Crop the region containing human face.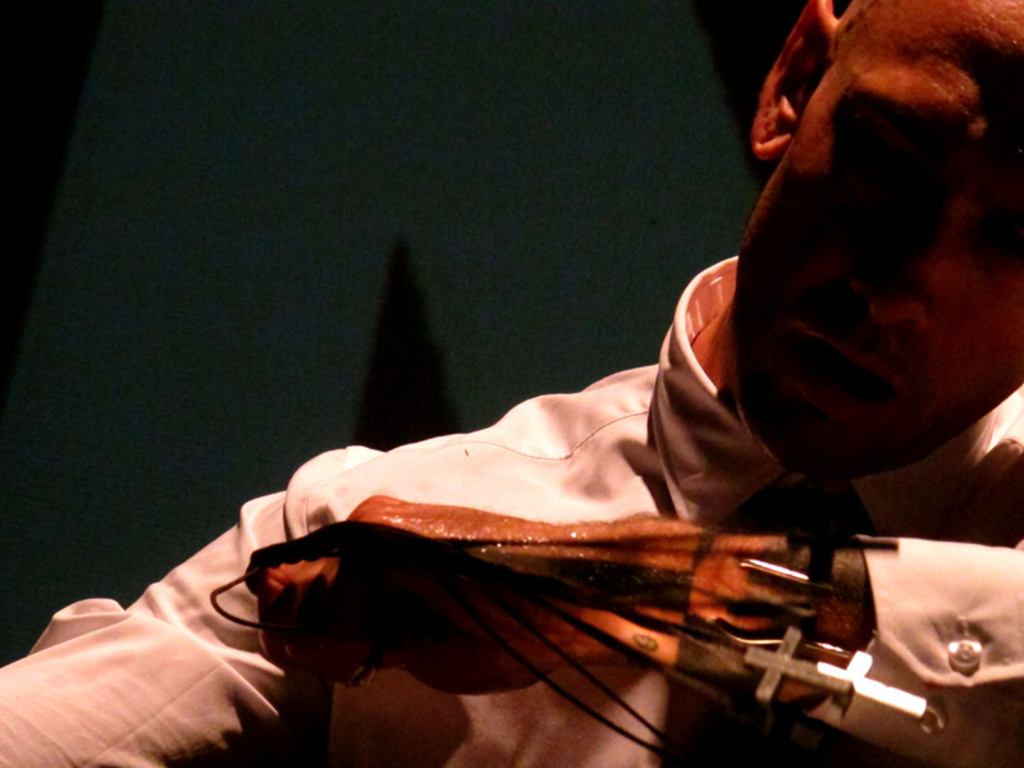
Crop region: locate(732, 0, 1023, 460).
